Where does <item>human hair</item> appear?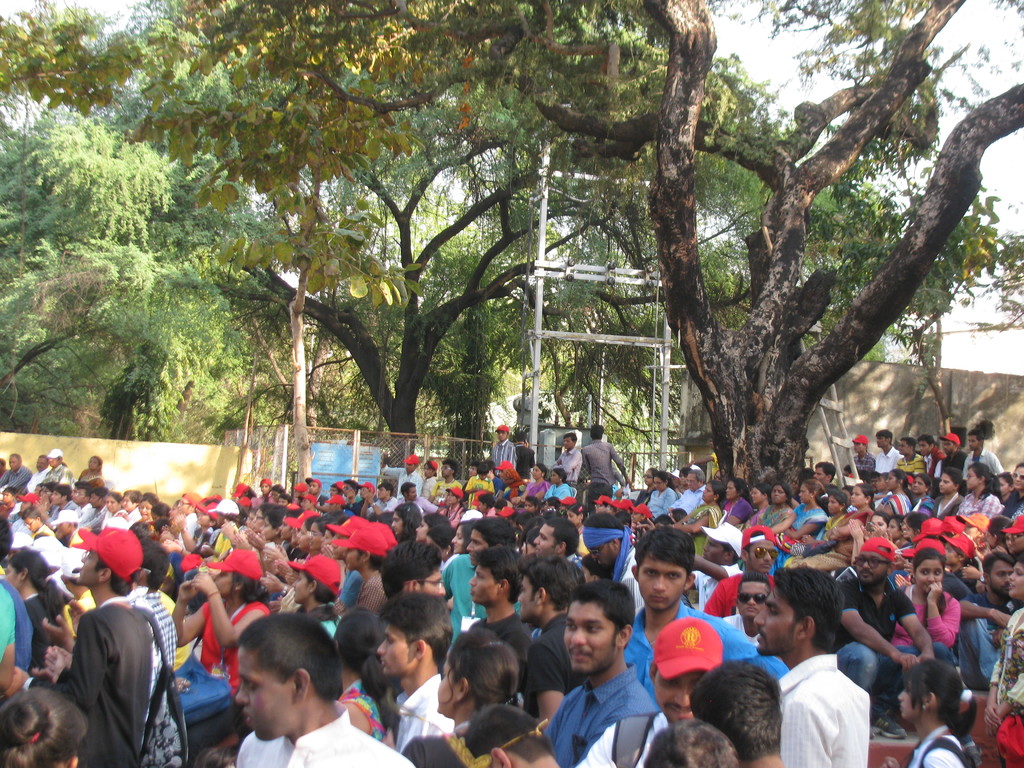
Appears at (131, 522, 152, 540).
